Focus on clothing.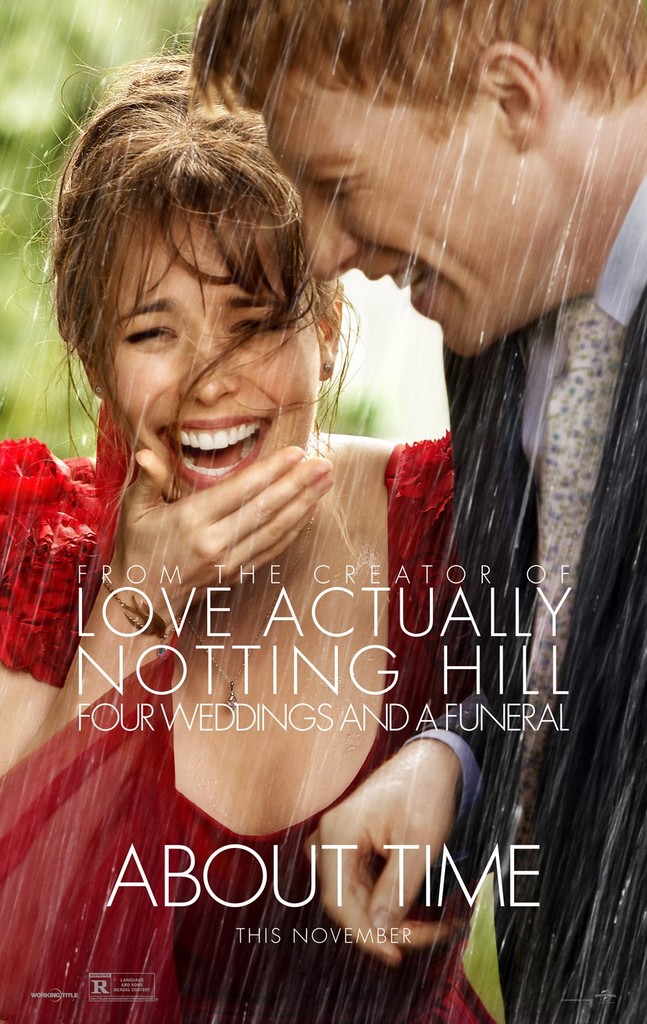
Focused at [x1=0, y1=453, x2=457, y2=1023].
